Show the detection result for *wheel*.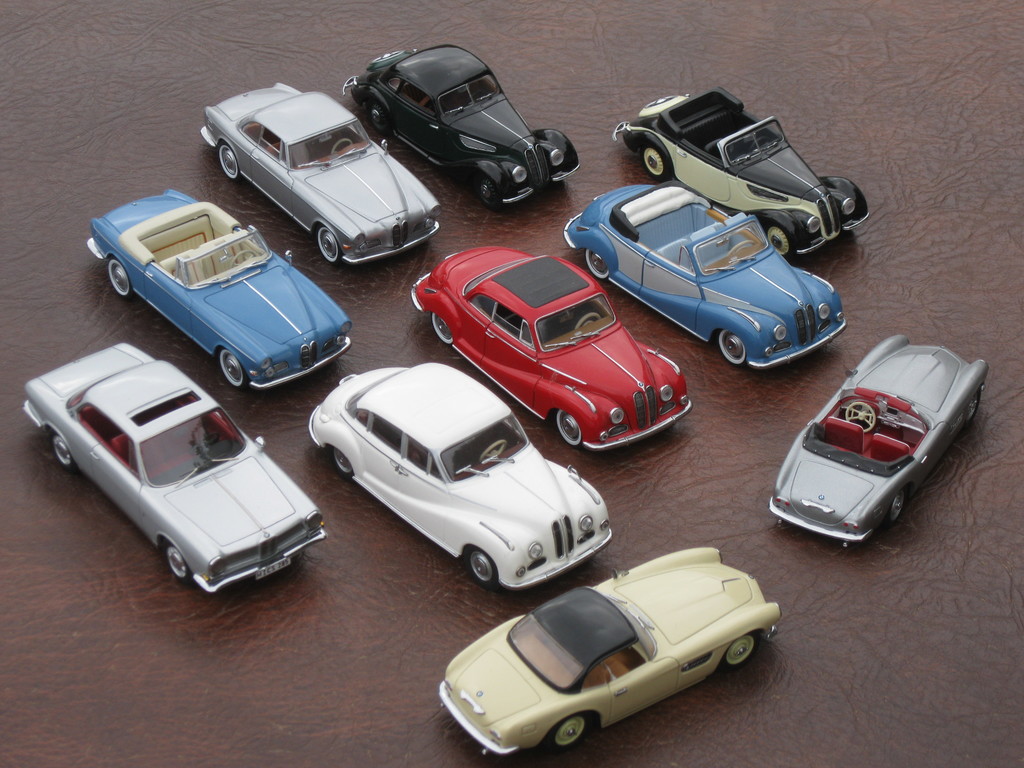
[x1=966, y1=391, x2=980, y2=421].
